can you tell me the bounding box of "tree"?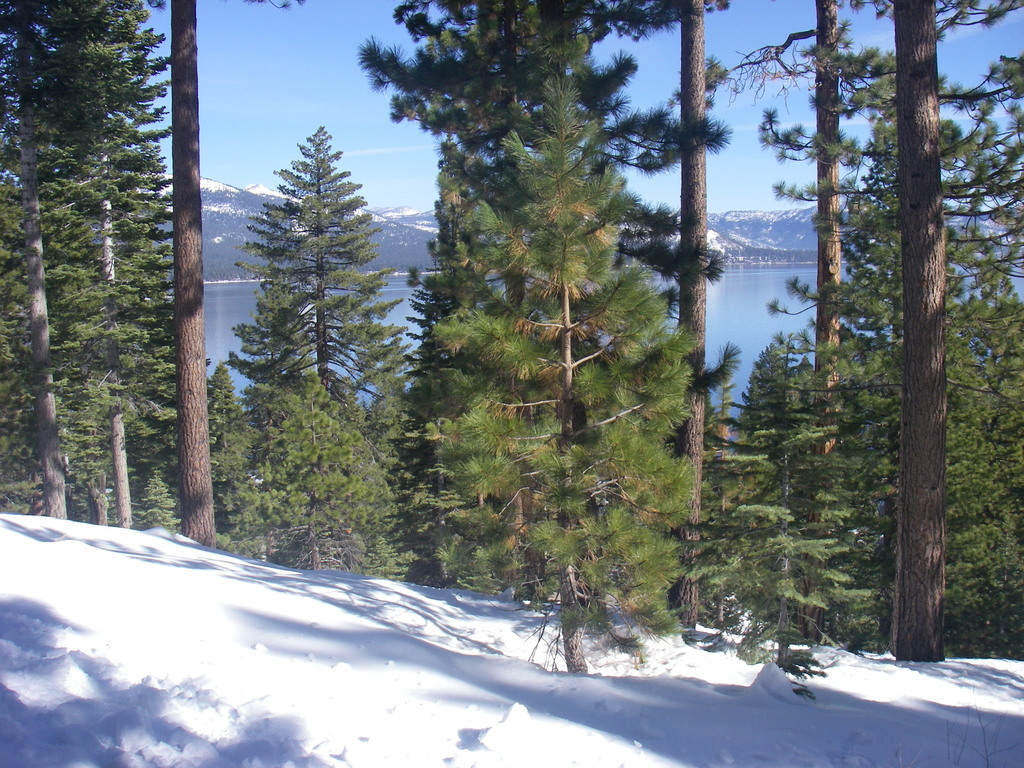
locate(428, 76, 694, 685).
